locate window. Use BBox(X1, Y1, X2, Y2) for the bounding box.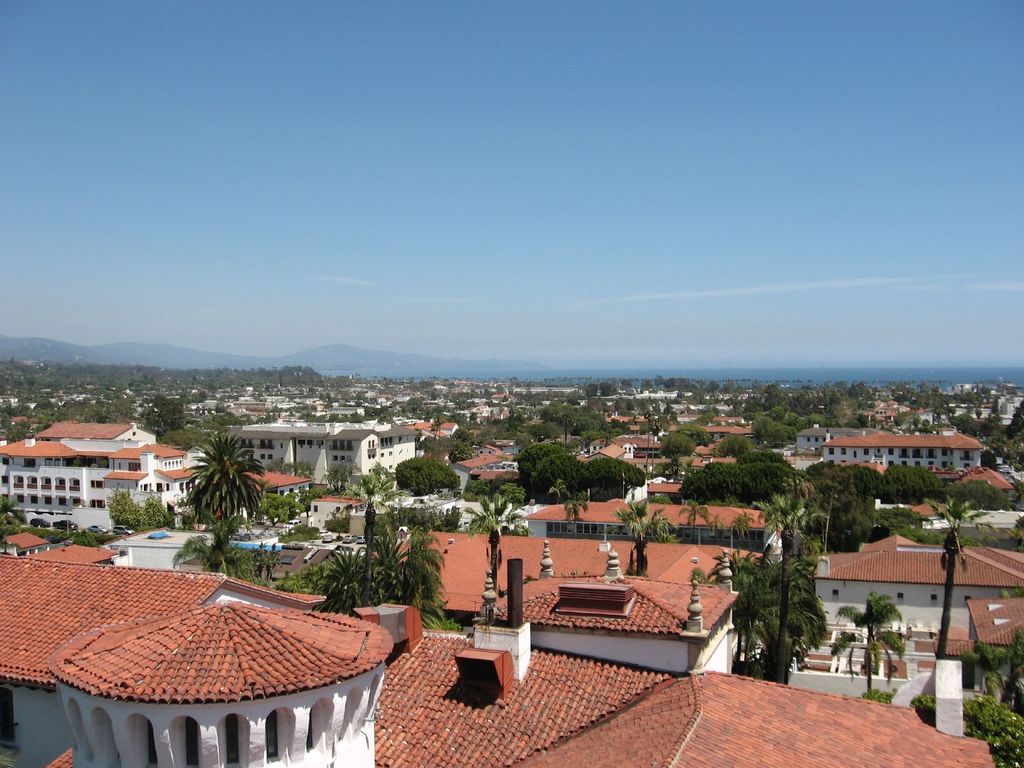
BBox(303, 696, 339, 760).
